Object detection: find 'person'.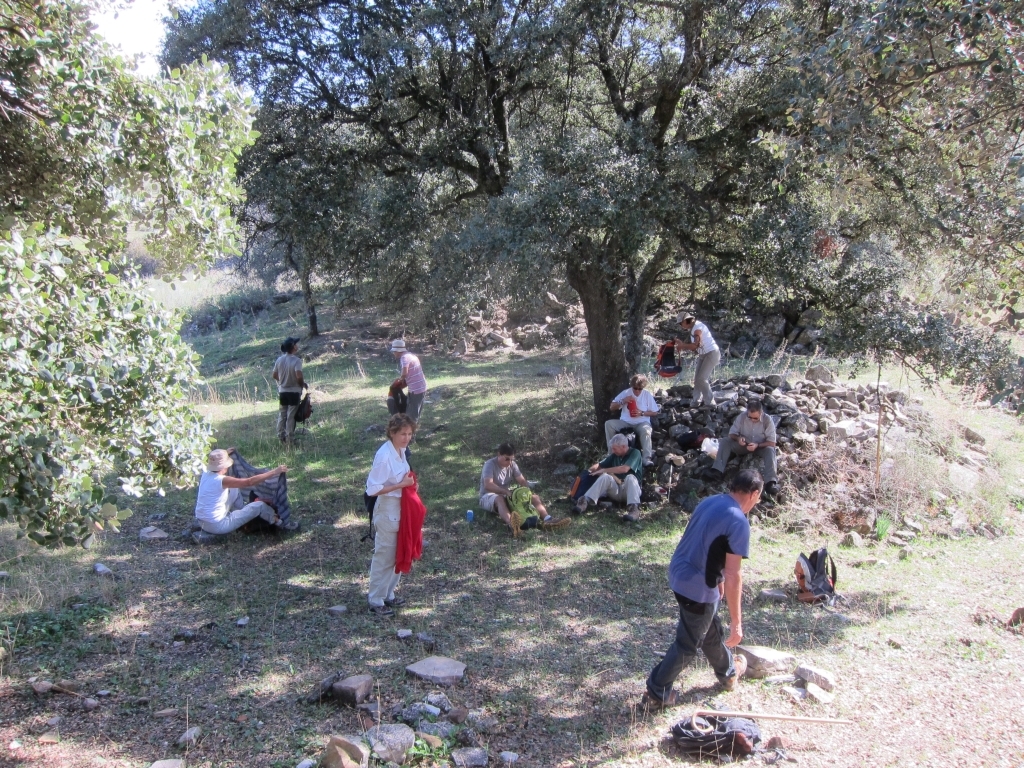
BBox(670, 303, 722, 406).
